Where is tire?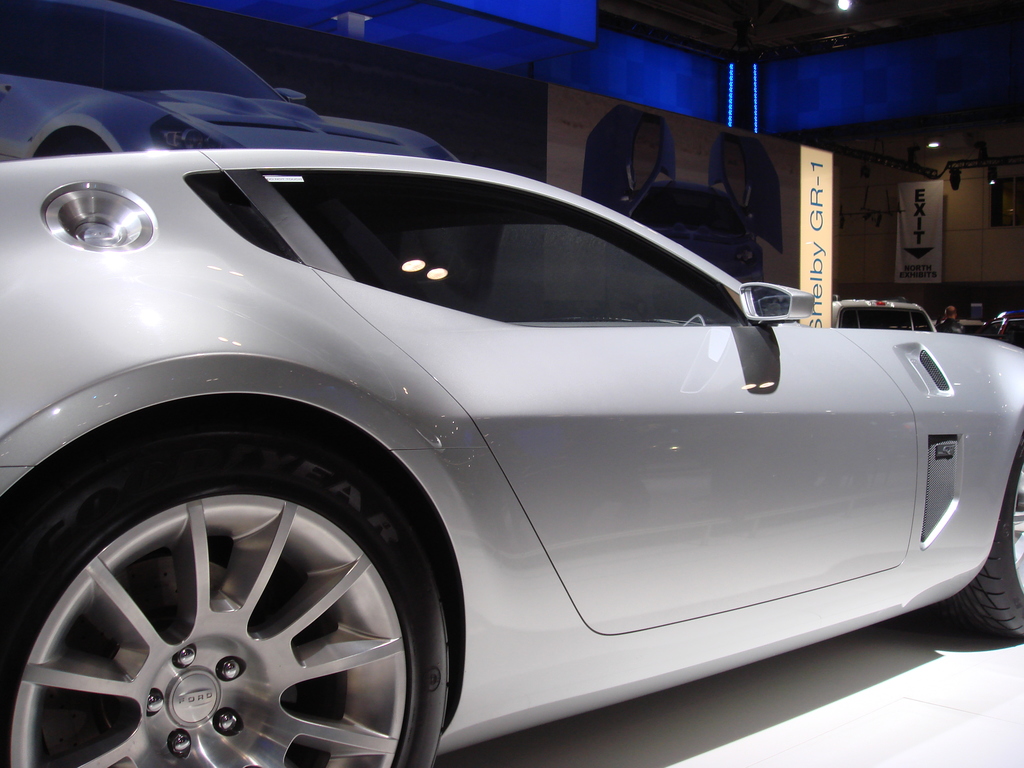
BBox(0, 425, 470, 767).
